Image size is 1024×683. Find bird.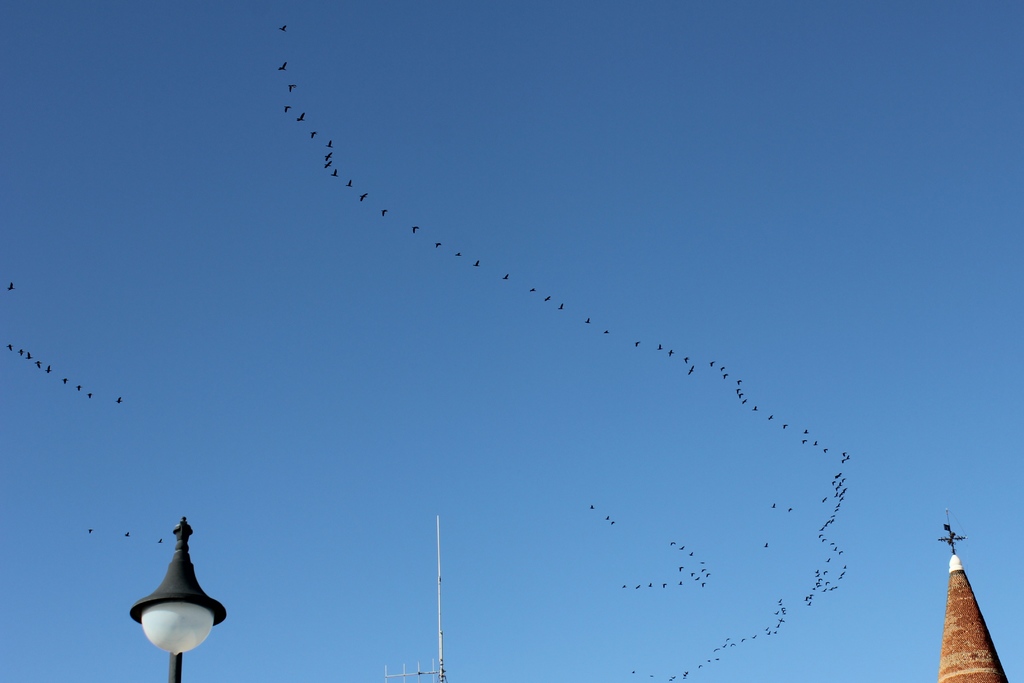
(left=686, top=362, right=696, bottom=372).
